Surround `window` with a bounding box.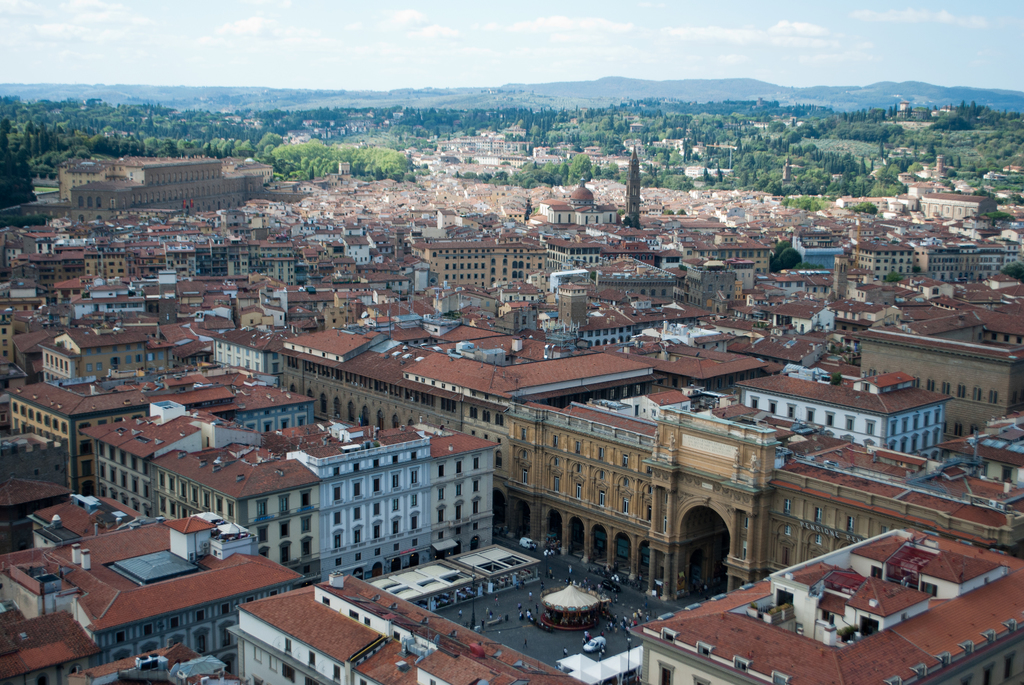
Rect(624, 456, 628, 465).
